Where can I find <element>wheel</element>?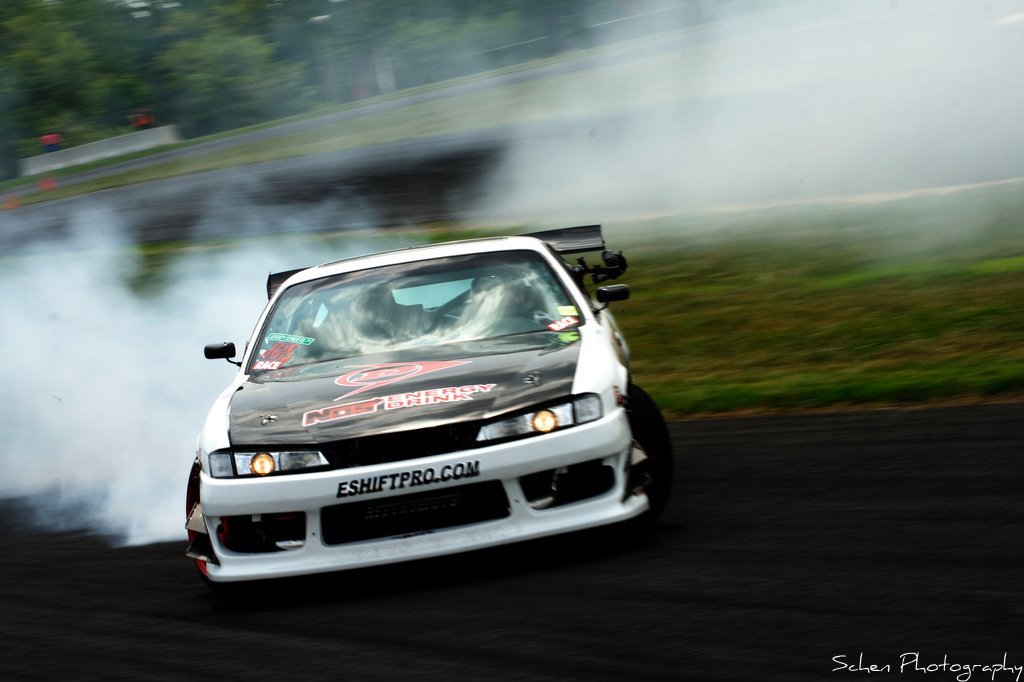
You can find it at 623 386 673 495.
